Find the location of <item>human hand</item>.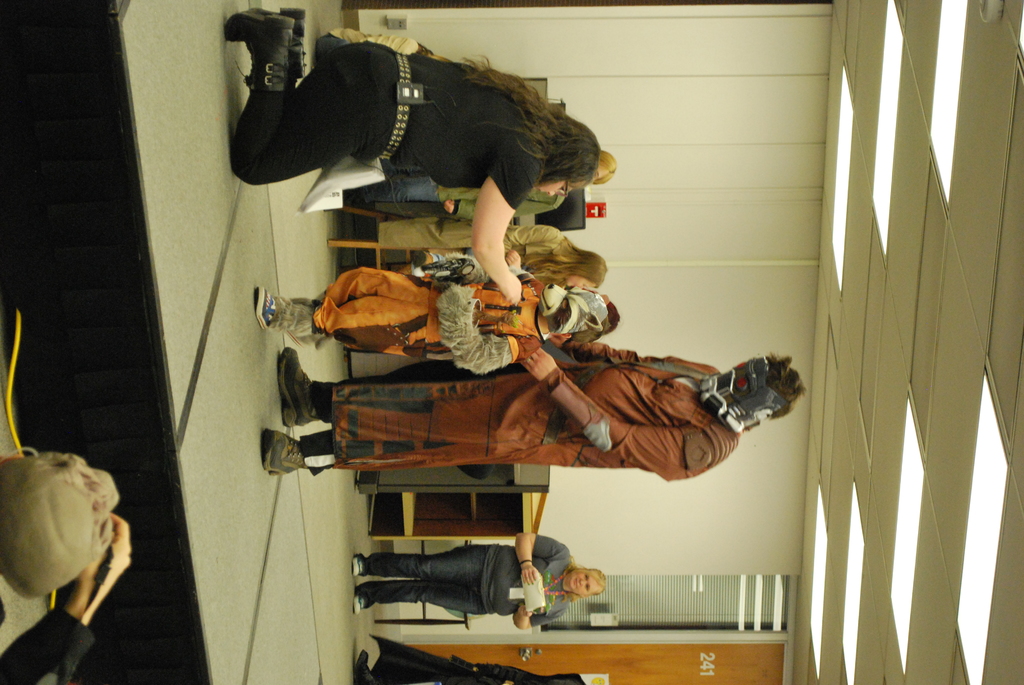
Location: [left=444, top=198, right=455, bottom=215].
